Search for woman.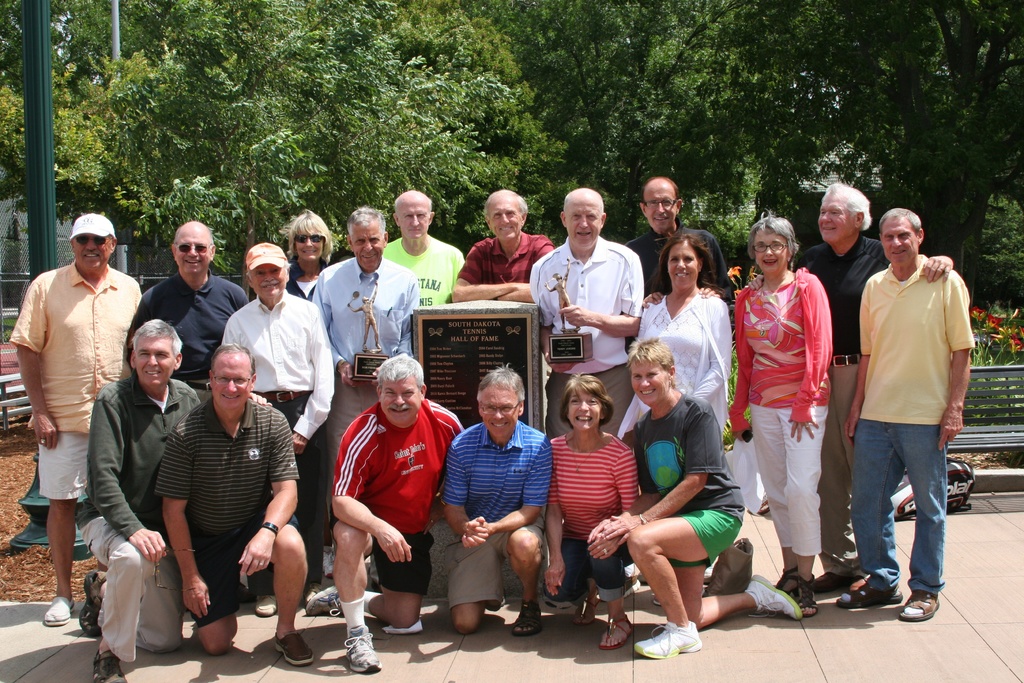
Found at 620 231 733 455.
